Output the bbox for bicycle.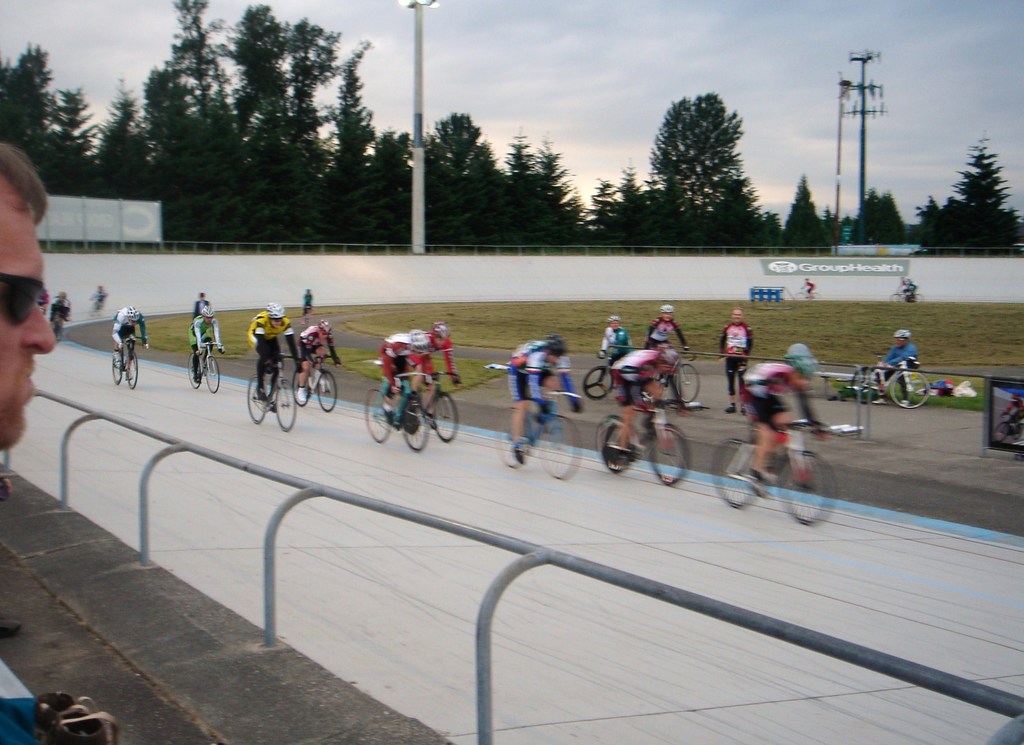
[left=189, top=341, right=221, bottom=389].
